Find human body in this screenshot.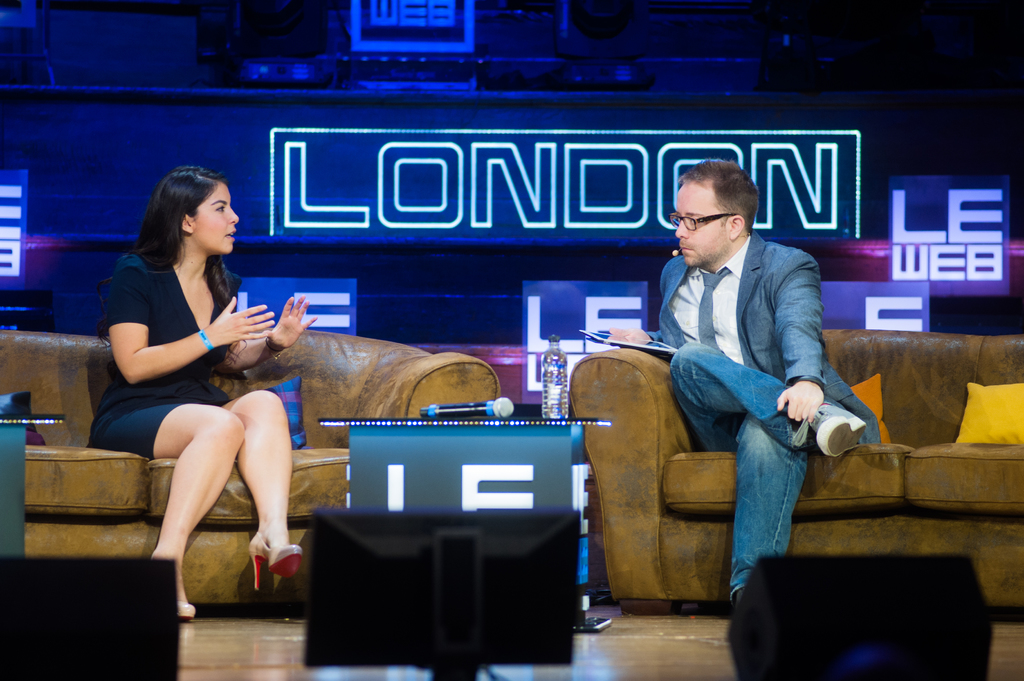
The bounding box for human body is left=596, top=239, right=872, bottom=610.
